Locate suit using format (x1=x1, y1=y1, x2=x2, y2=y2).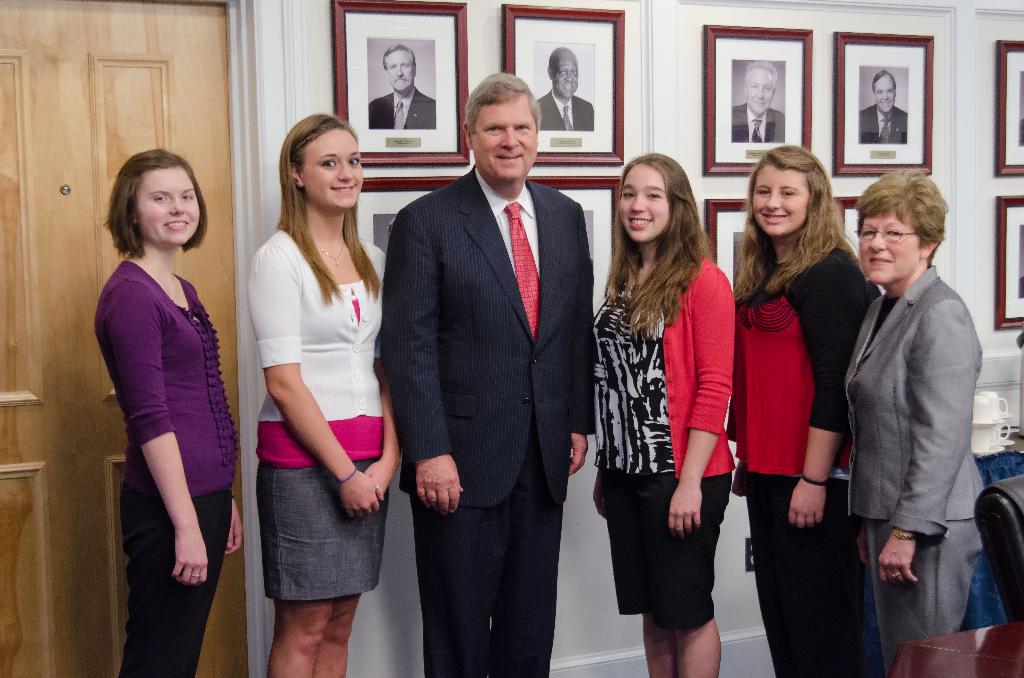
(x1=381, y1=161, x2=596, y2=677).
